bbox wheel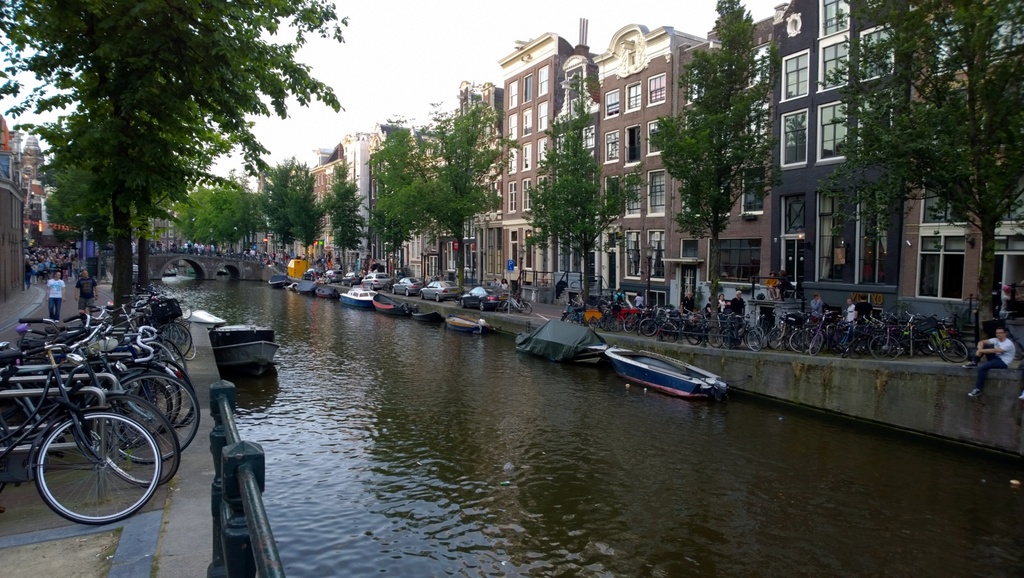
Rect(34, 408, 165, 525)
